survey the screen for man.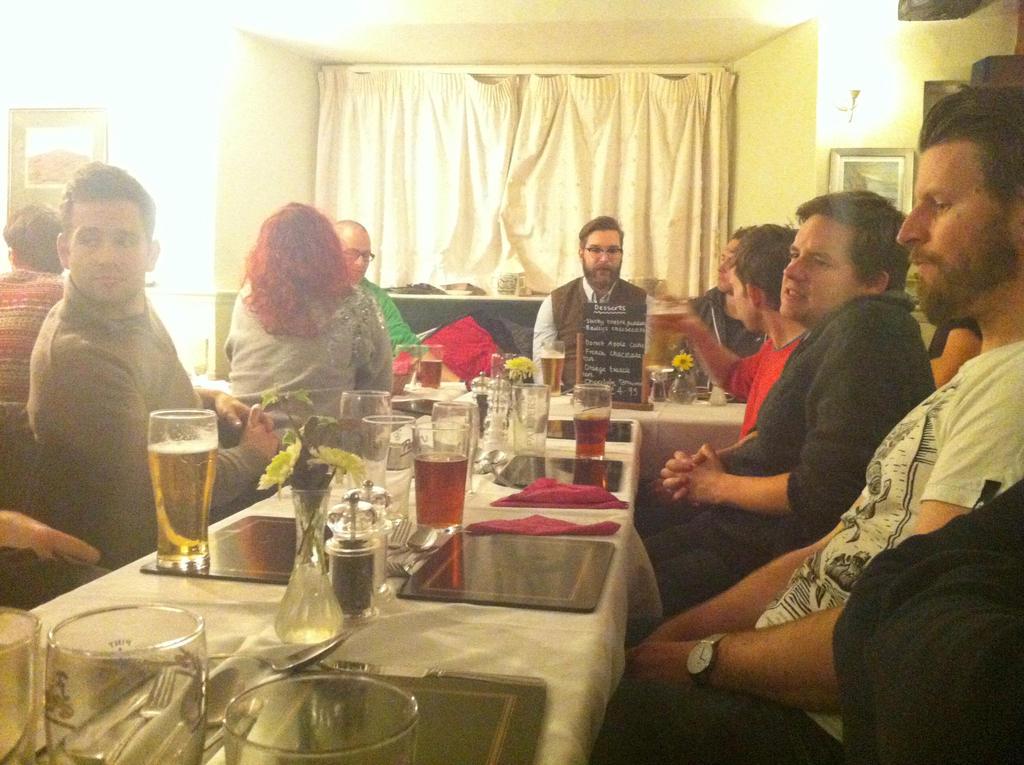
Survey found: 24/159/285/563.
